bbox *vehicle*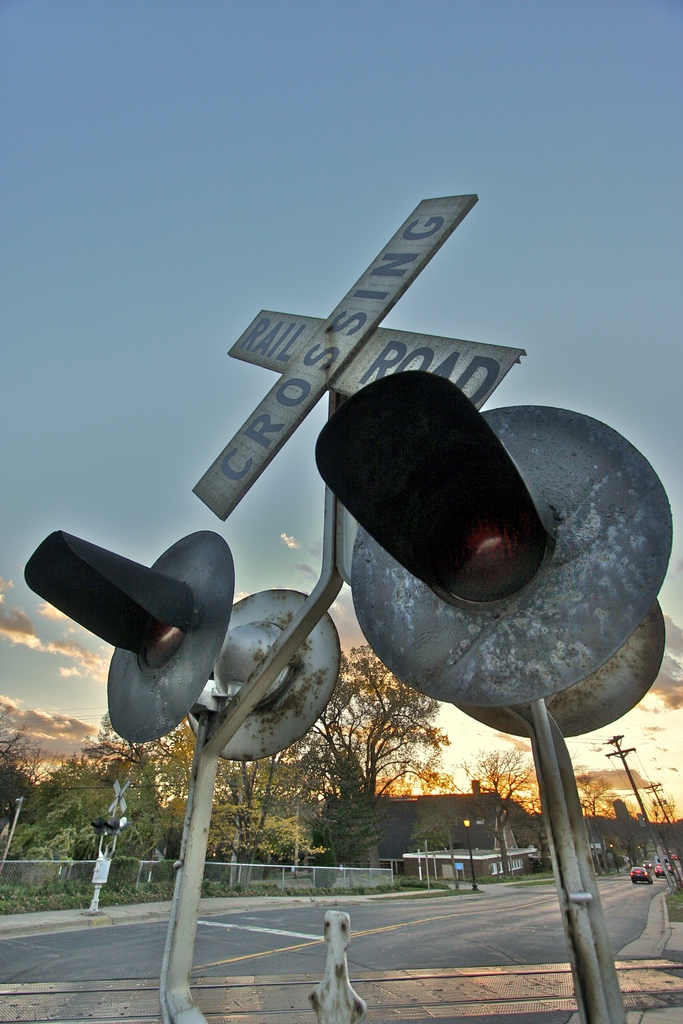
[left=627, top=861, right=652, bottom=884]
